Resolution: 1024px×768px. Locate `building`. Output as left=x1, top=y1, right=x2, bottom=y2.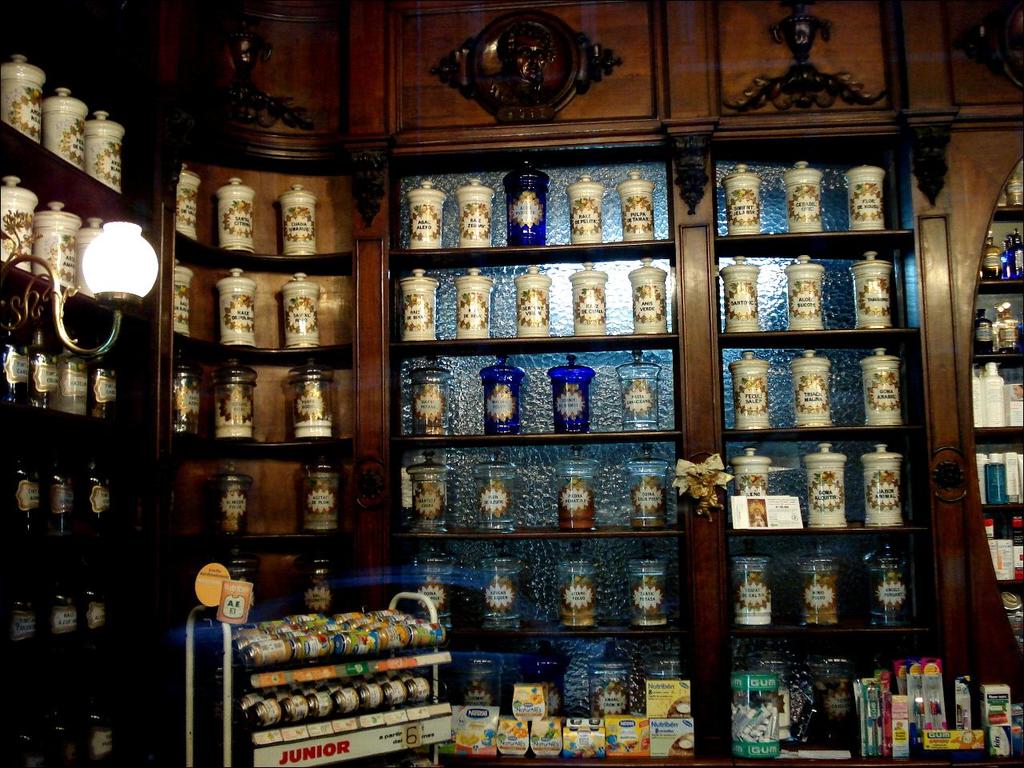
left=0, top=0, right=1023, bottom=767.
